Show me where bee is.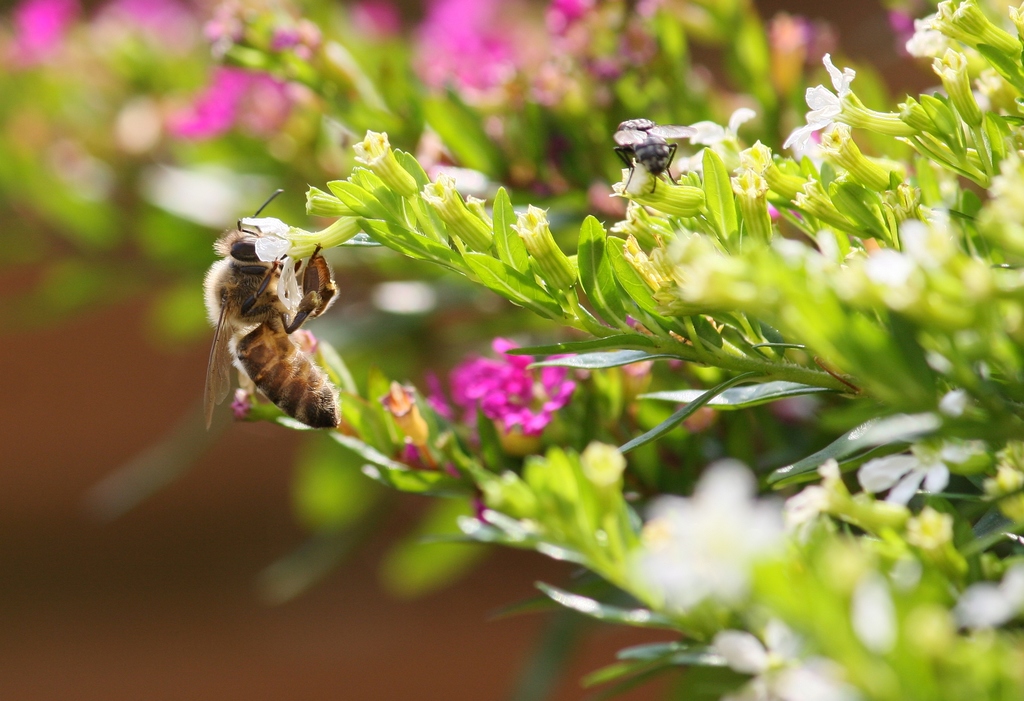
bee is at l=188, t=207, r=346, b=449.
